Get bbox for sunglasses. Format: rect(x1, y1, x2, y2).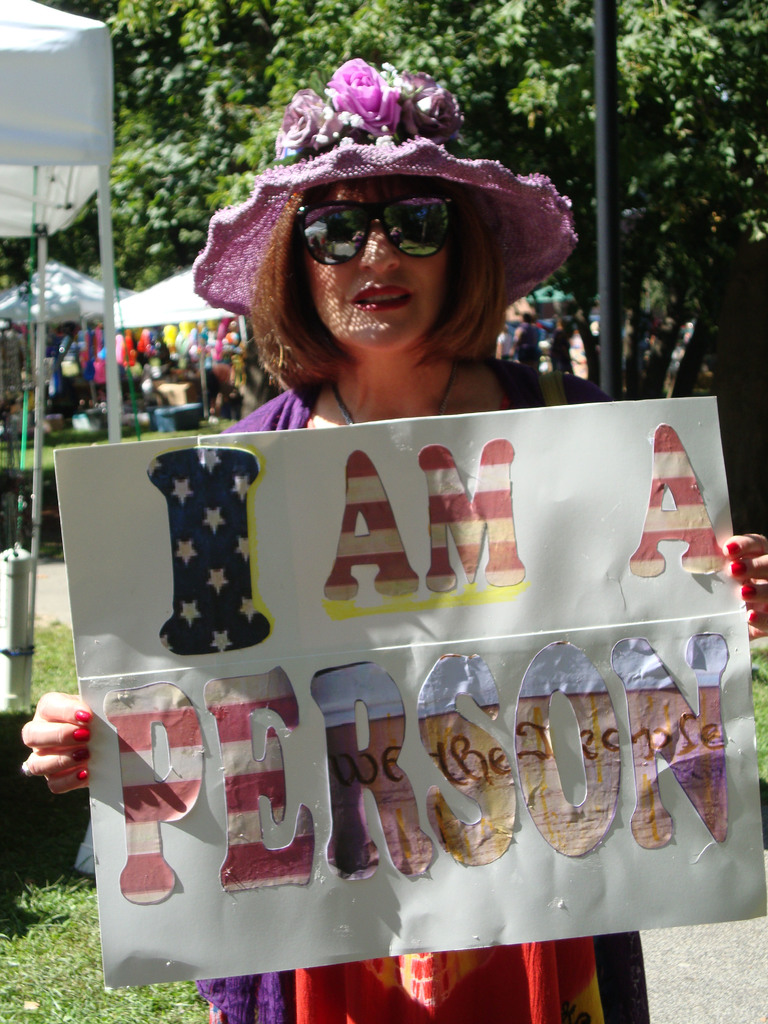
rect(292, 191, 467, 265).
